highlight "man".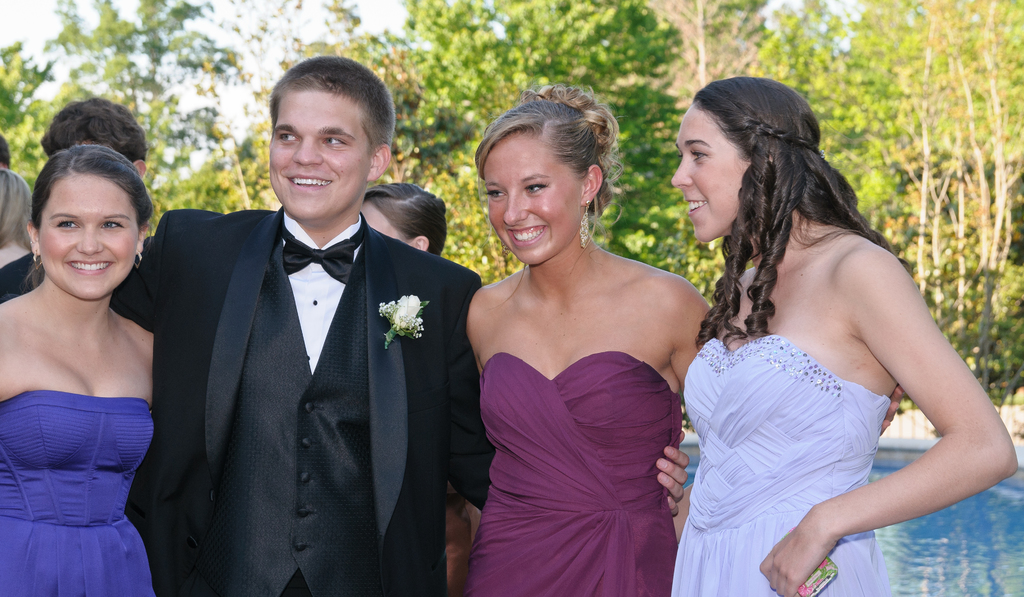
Highlighted region: bbox(0, 96, 151, 306).
